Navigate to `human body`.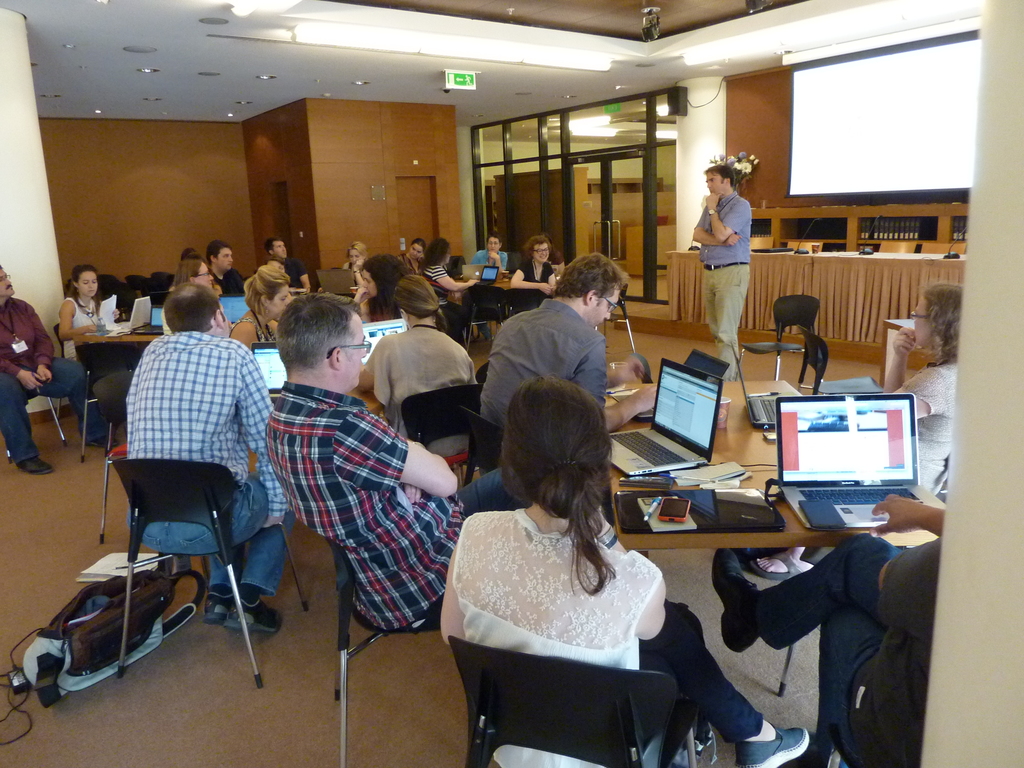
Navigation target: detection(167, 257, 210, 287).
